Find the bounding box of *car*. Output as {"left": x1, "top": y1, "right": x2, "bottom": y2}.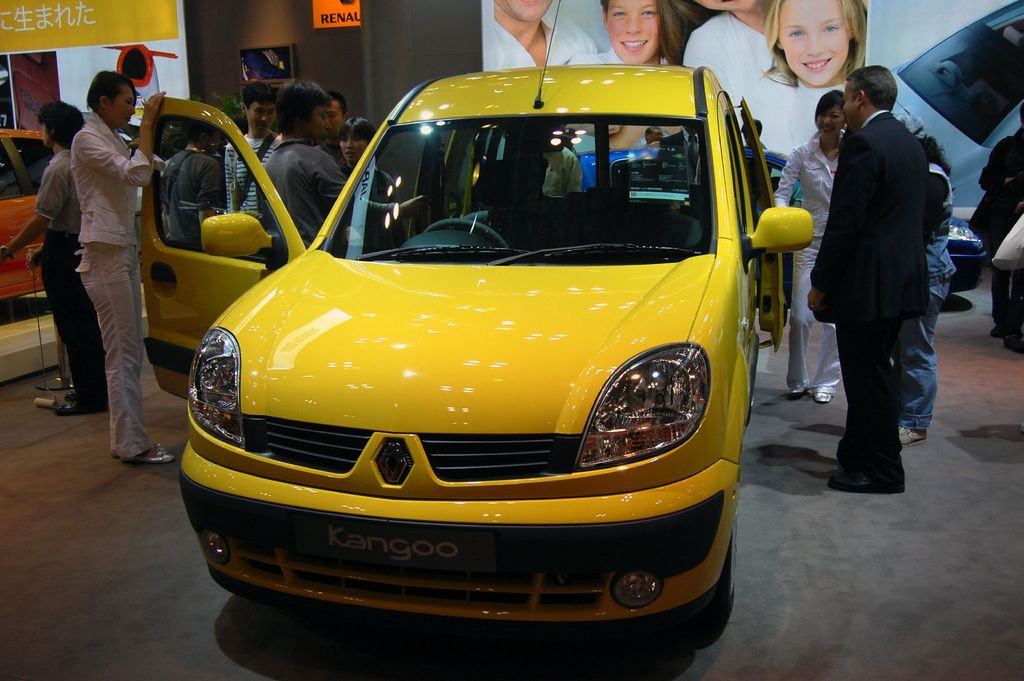
{"left": 179, "top": 49, "right": 799, "bottom": 655}.
